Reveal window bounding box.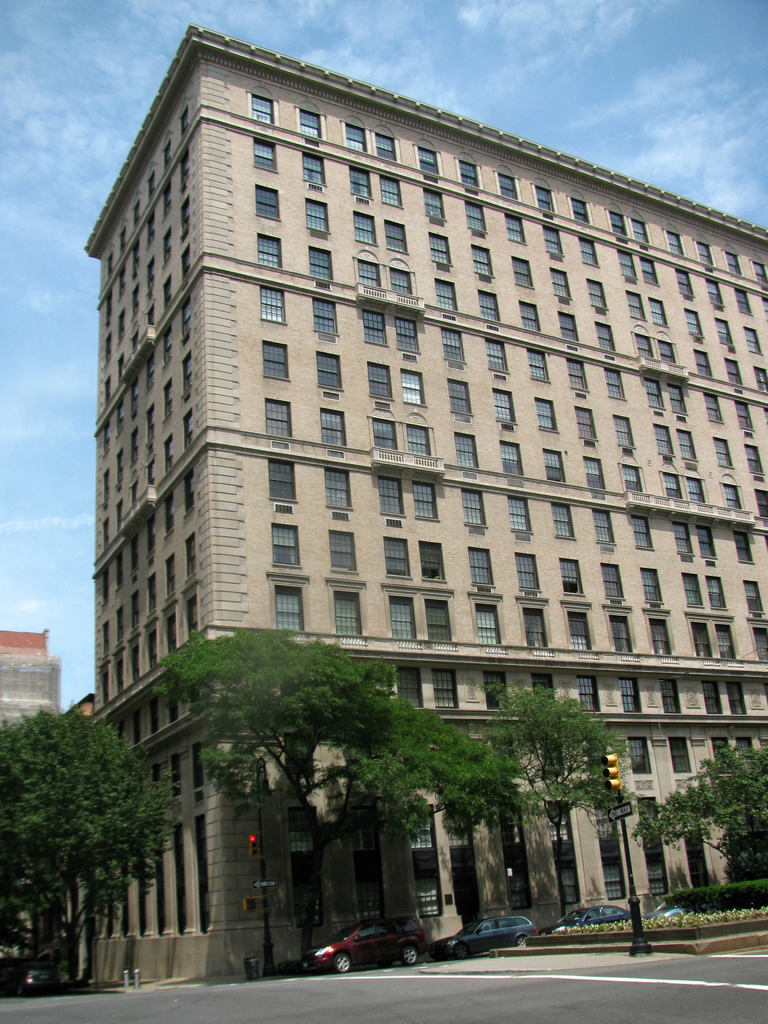
Revealed: (left=705, top=279, right=719, bottom=307).
